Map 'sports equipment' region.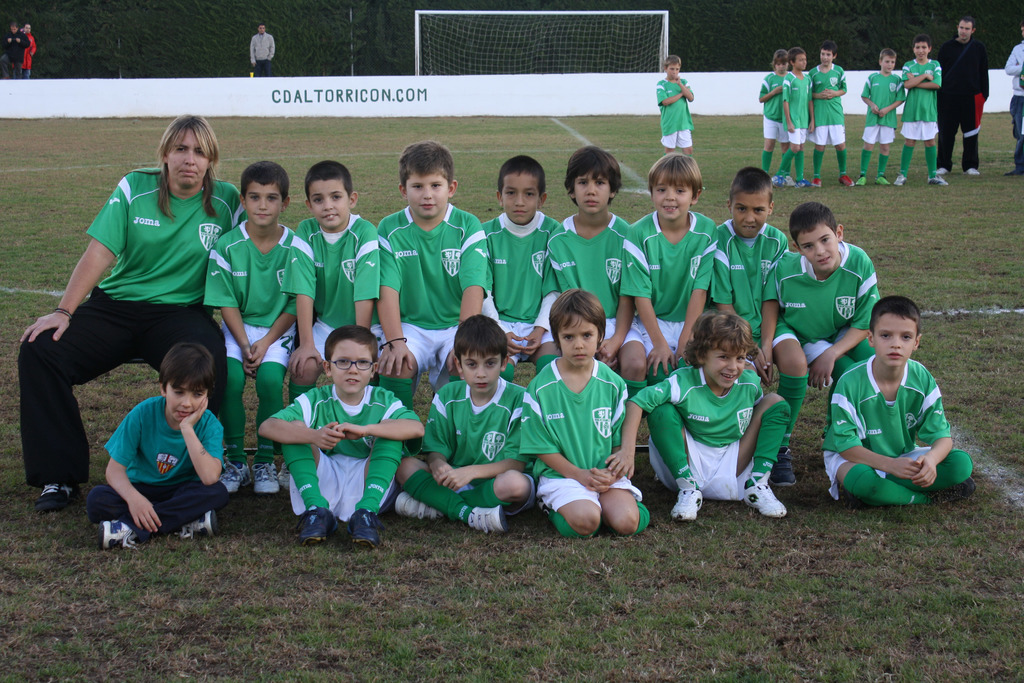
Mapped to x1=467, y1=505, x2=509, y2=534.
